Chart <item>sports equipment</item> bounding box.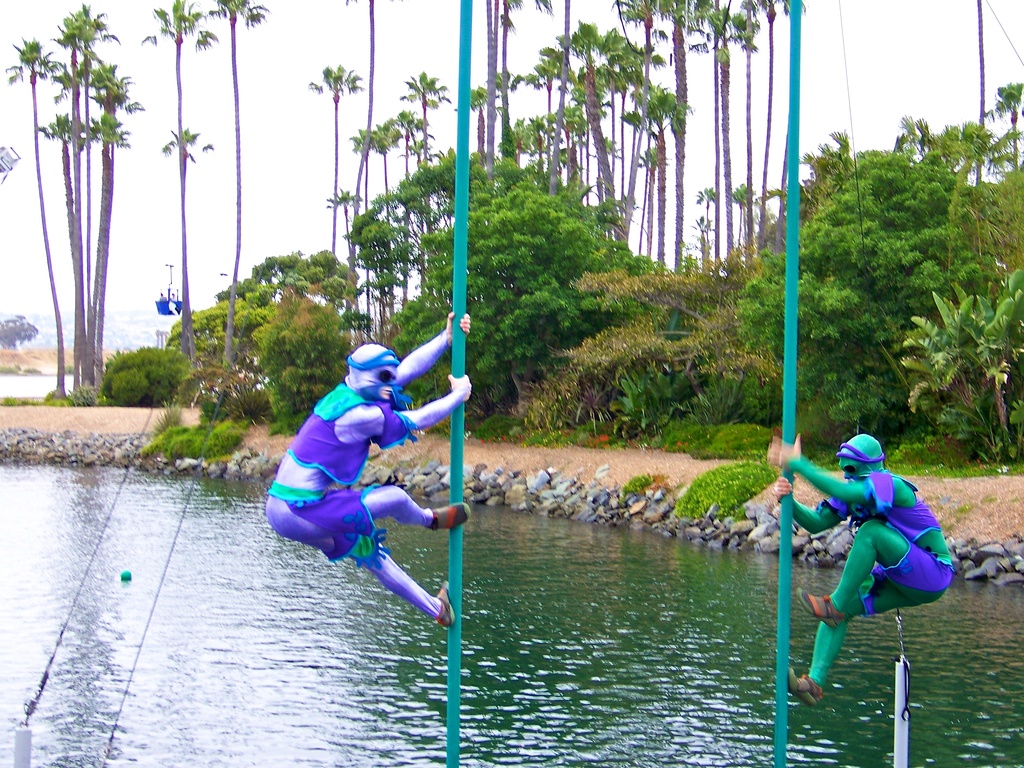
Charted: select_region(799, 588, 848, 626).
